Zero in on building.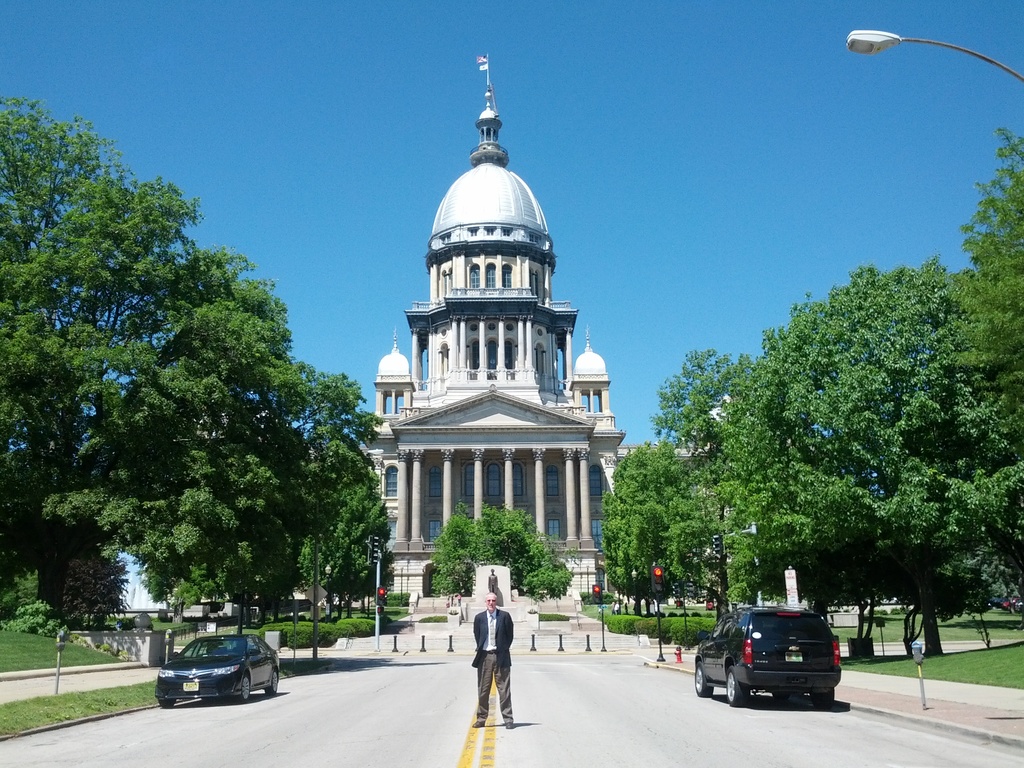
Zeroed in: [364,60,621,605].
